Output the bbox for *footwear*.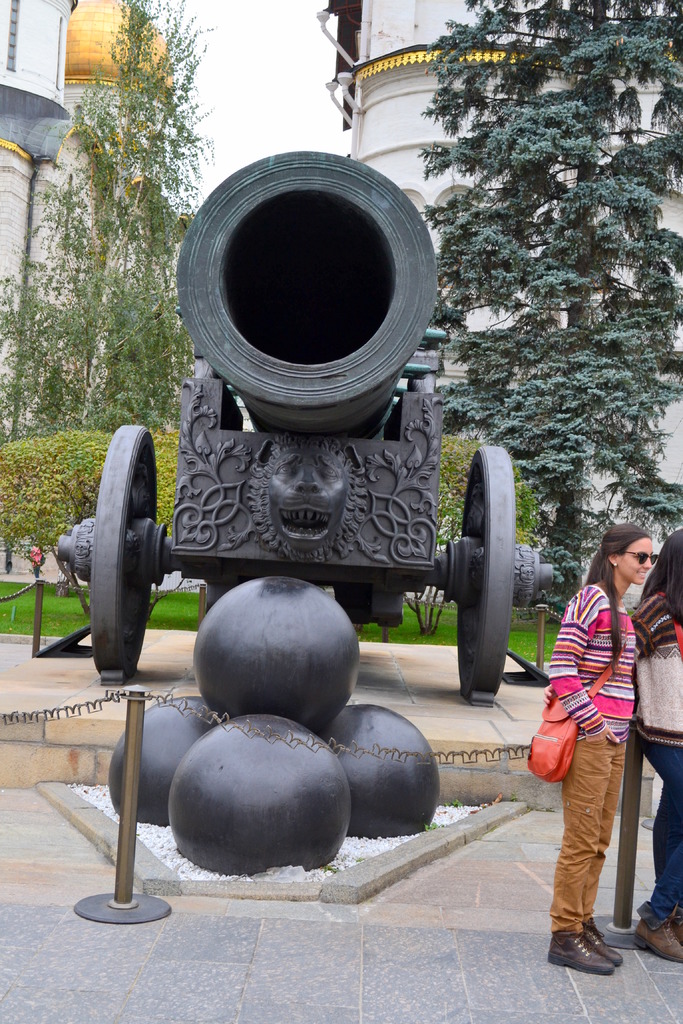
(x1=672, y1=910, x2=682, y2=947).
